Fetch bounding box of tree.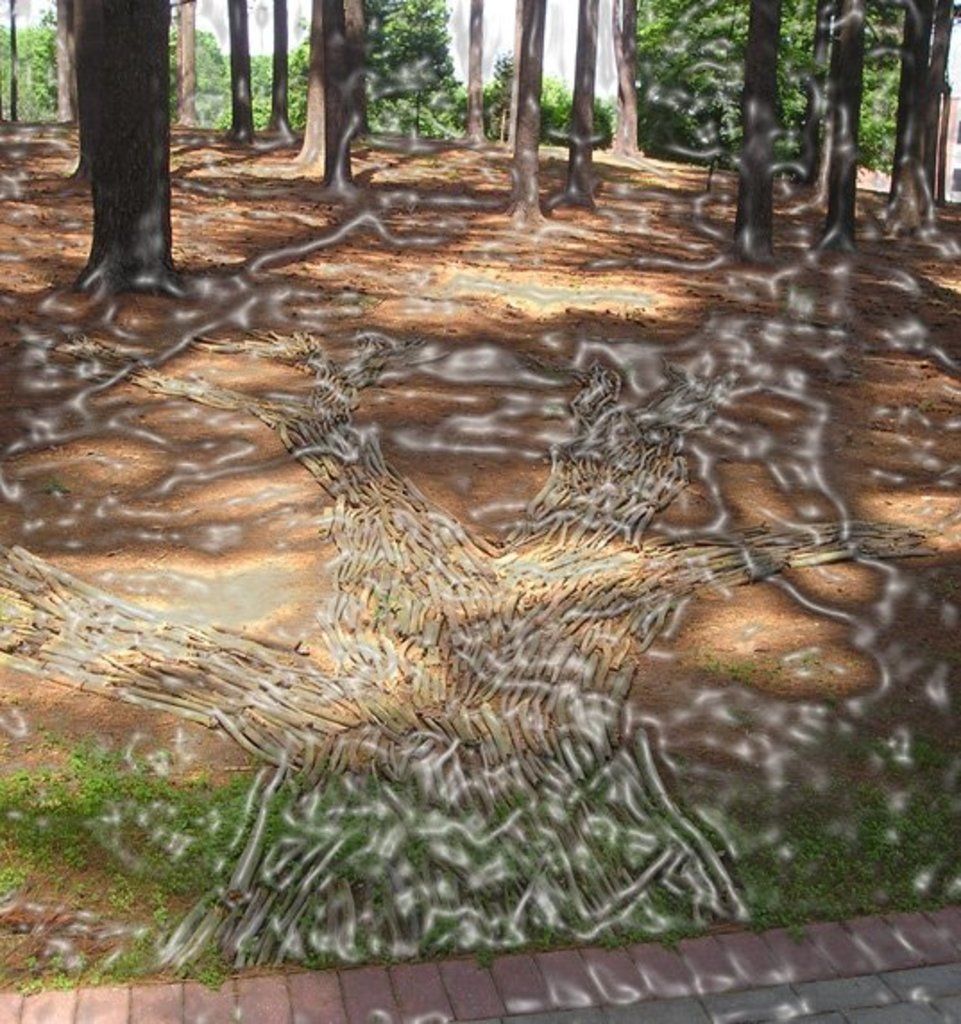
Bbox: bbox=(499, 0, 548, 249).
